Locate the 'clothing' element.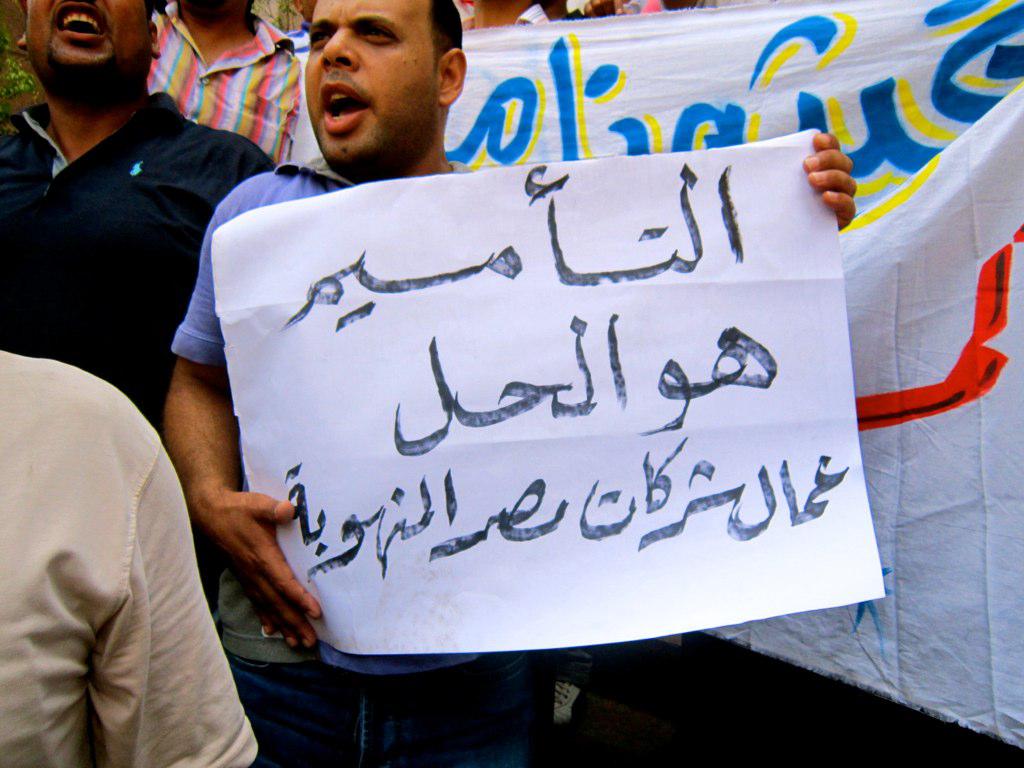
Element bbox: [150, 6, 307, 165].
